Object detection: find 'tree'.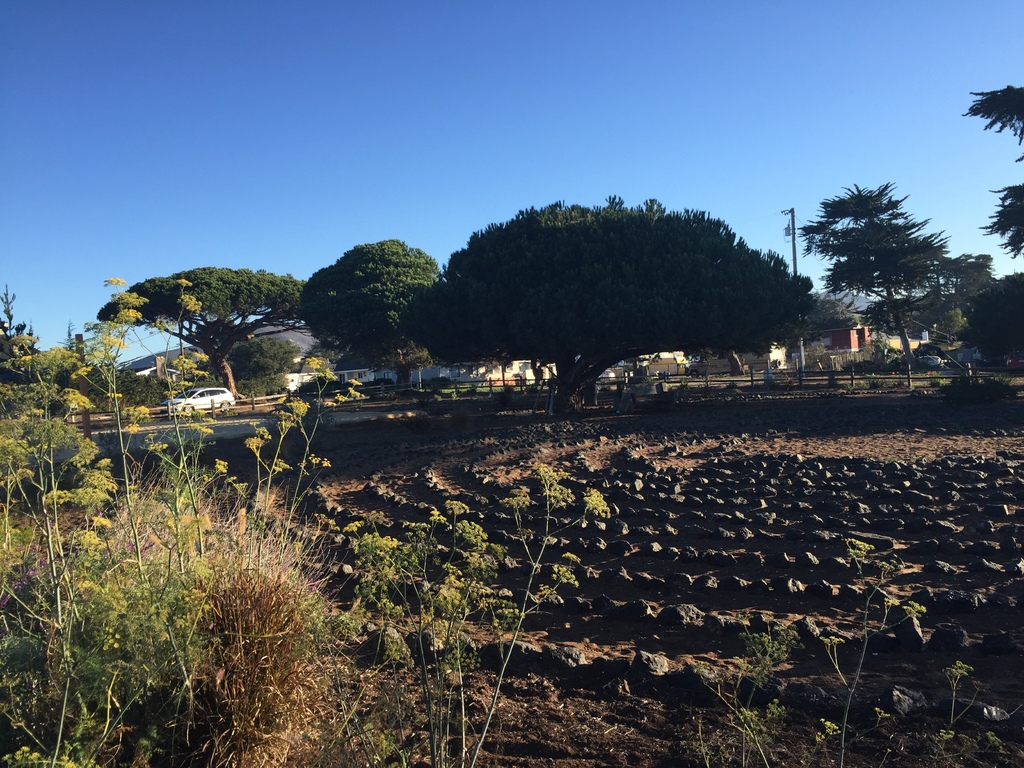
bbox(960, 78, 1023, 148).
